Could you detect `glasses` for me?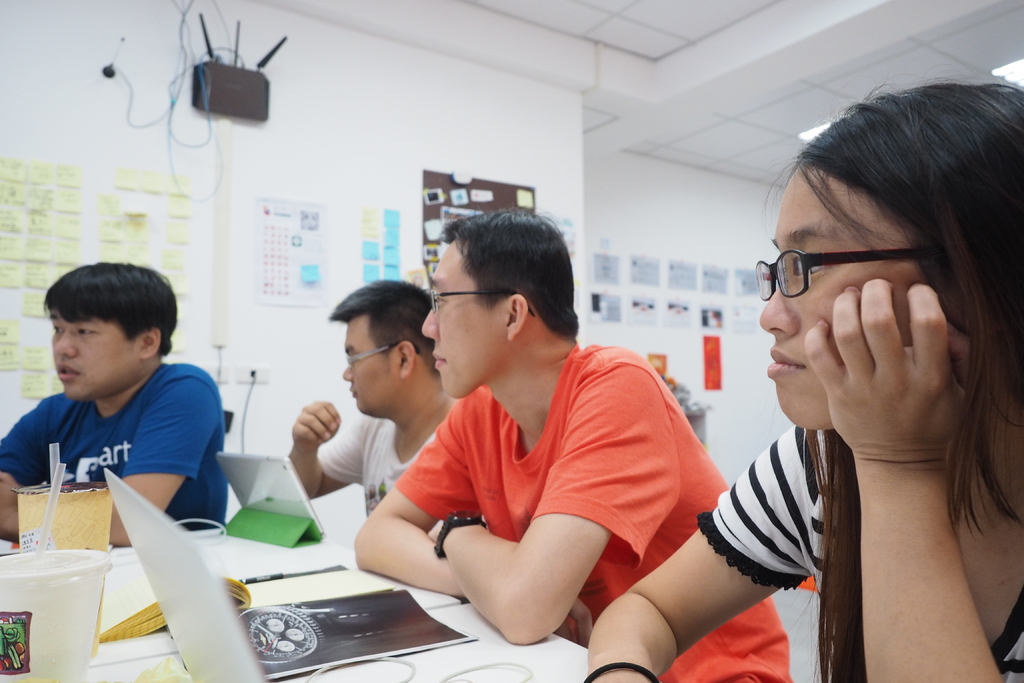
Detection result: bbox(345, 349, 422, 367).
